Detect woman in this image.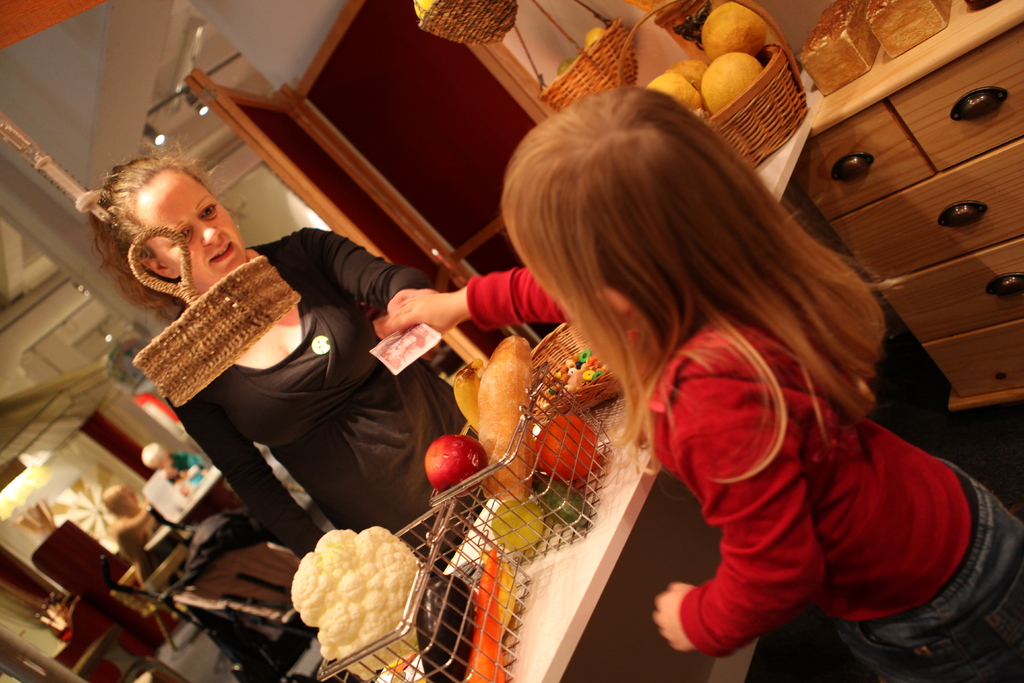
Detection: {"left": 89, "top": 128, "right": 447, "bottom": 575}.
